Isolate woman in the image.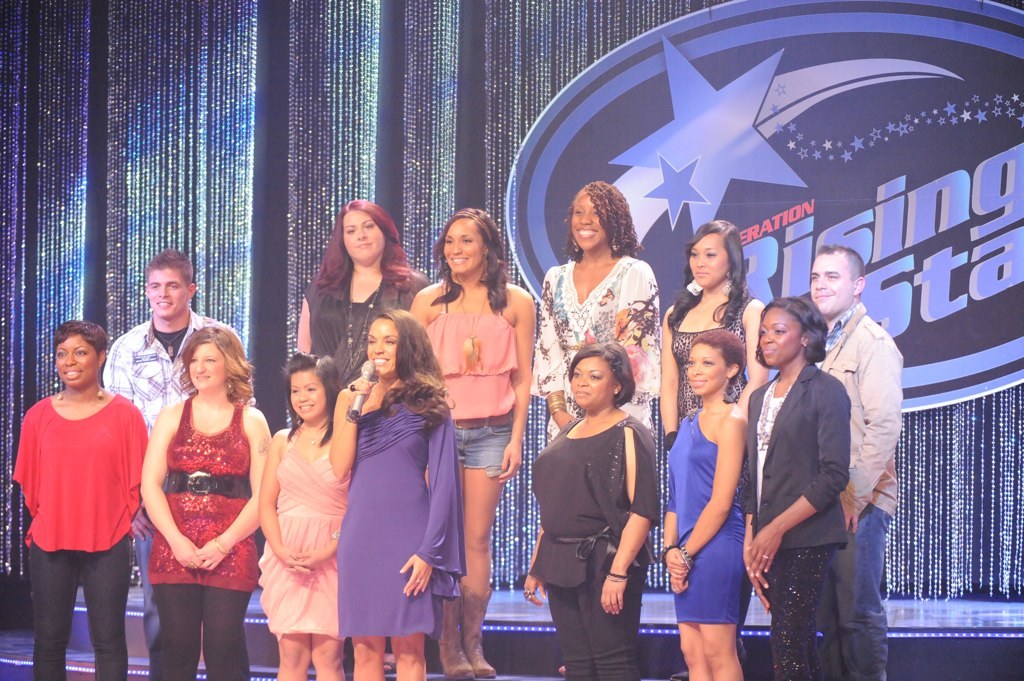
Isolated region: {"x1": 654, "y1": 220, "x2": 762, "y2": 431}.
